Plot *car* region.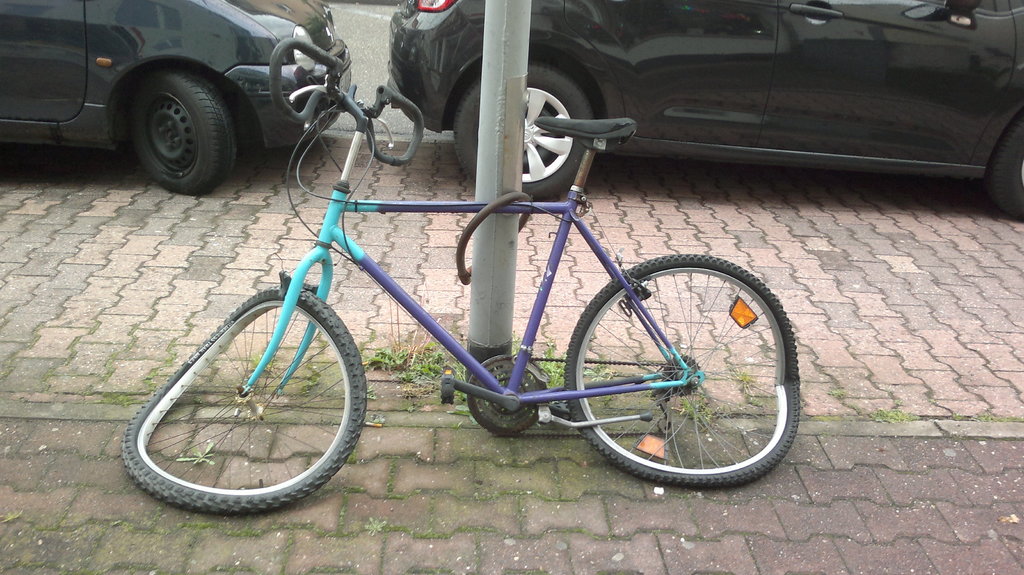
Plotted at crop(389, 0, 1023, 202).
